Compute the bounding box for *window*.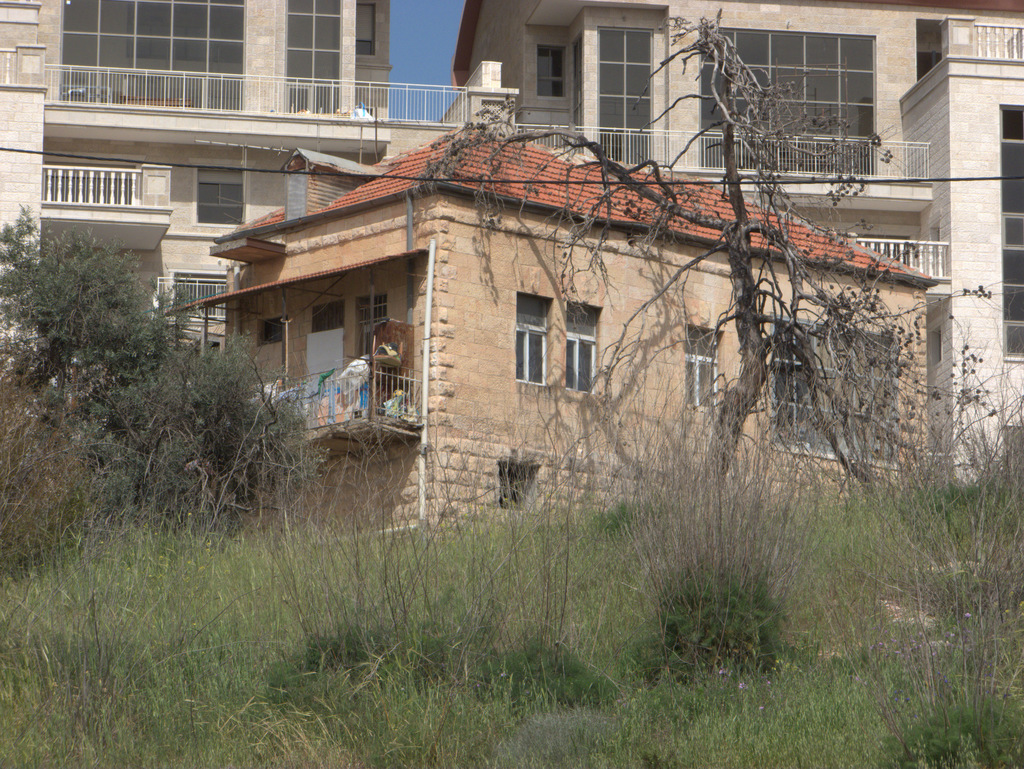
769,310,899,465.
